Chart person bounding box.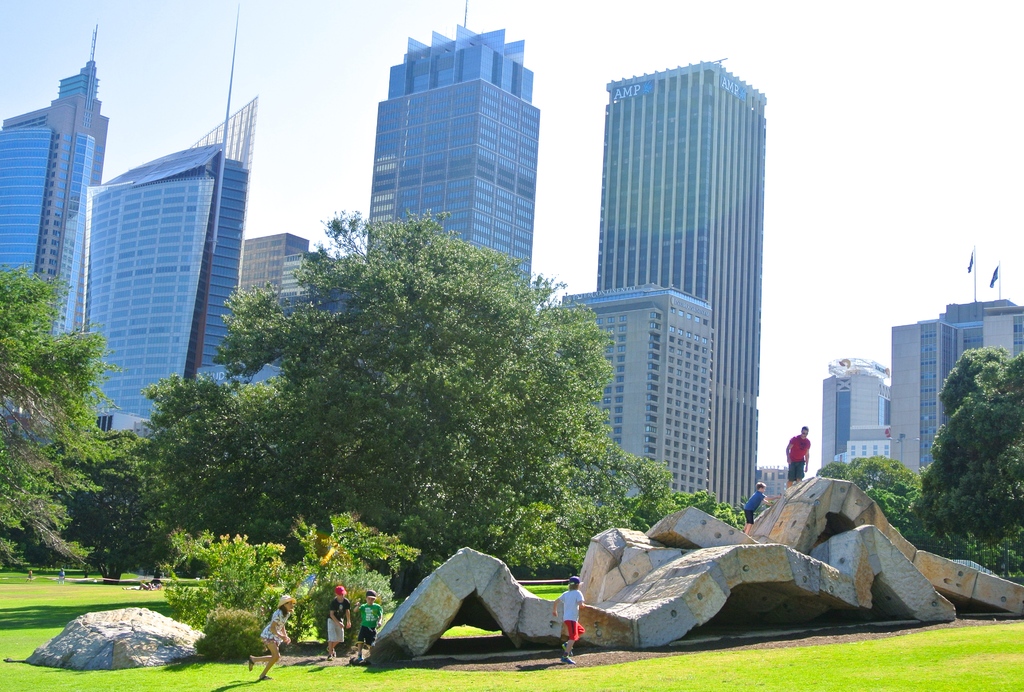
Charted: {"left": 251, "top": 591, "right": 295, "bottom": 680}.
